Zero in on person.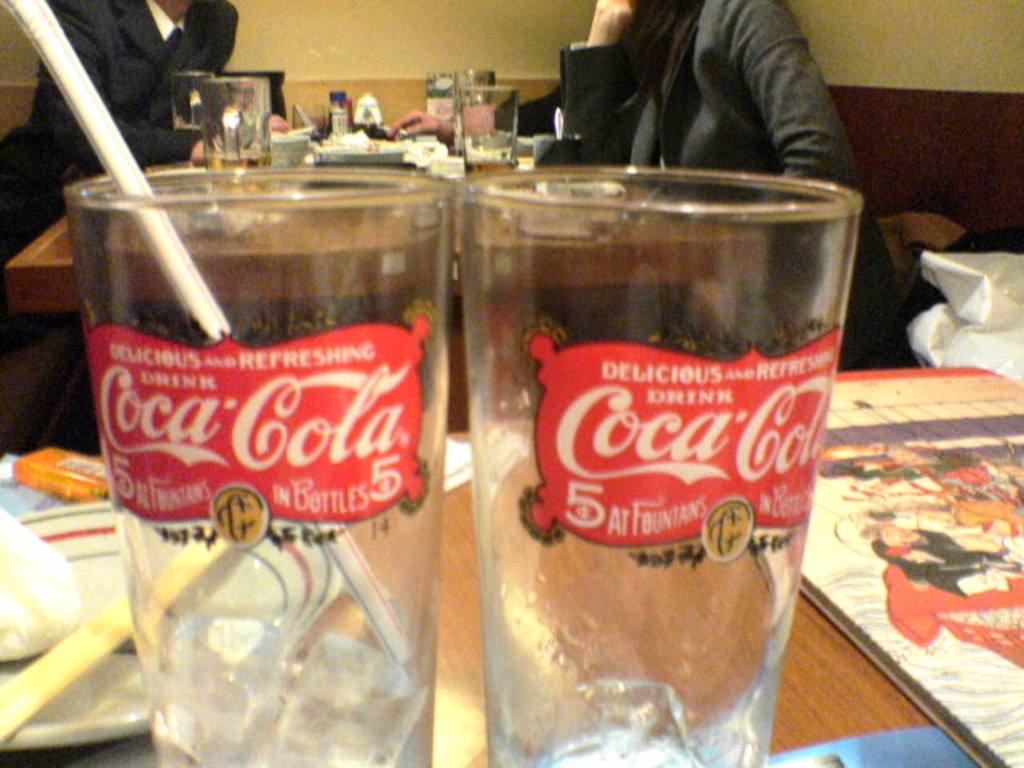
Zeroed in: (0, 0, 240, 245).
